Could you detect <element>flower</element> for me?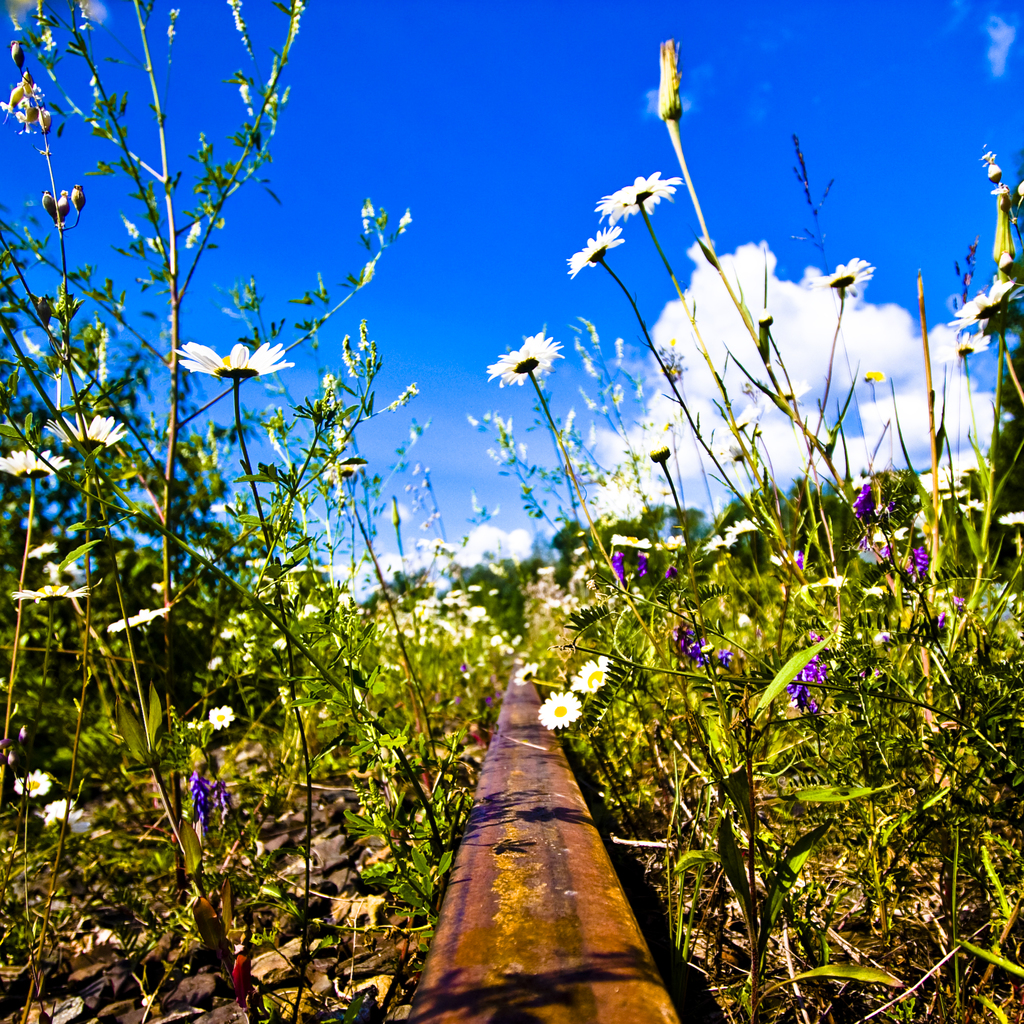
Detection result: region(394, 207, 413, 236).
